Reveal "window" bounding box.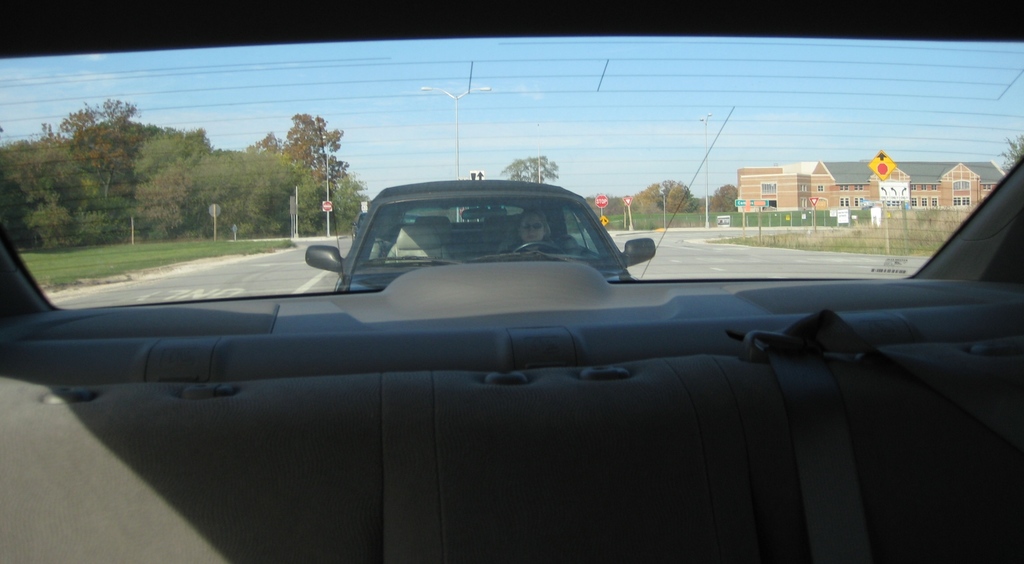
Revealed: 911/196/920/205.
